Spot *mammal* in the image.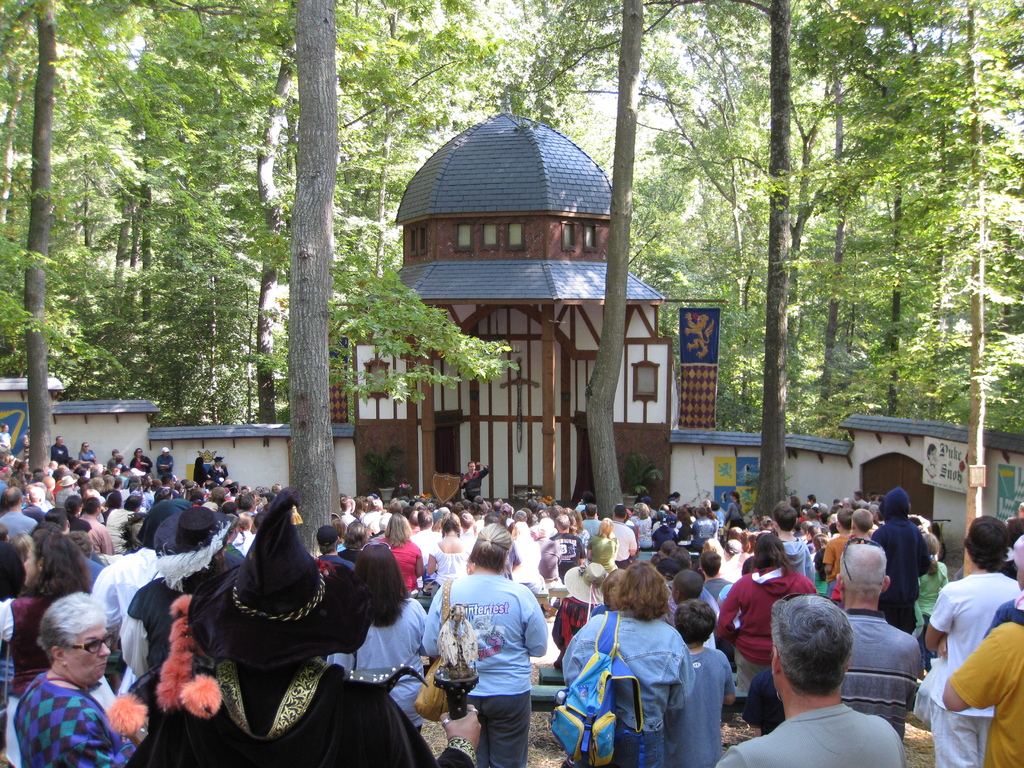
*mammal* found at l=718, t=594, r=907, b=767.
